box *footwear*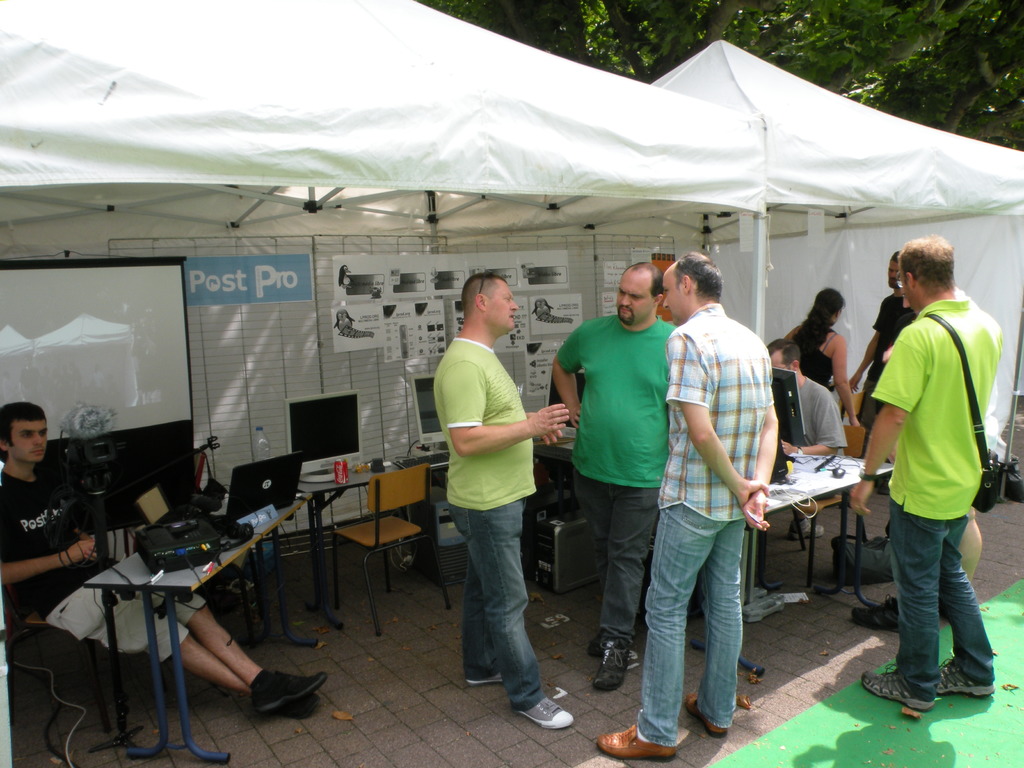
x1=589, y1=628, x2=629, y2=684
